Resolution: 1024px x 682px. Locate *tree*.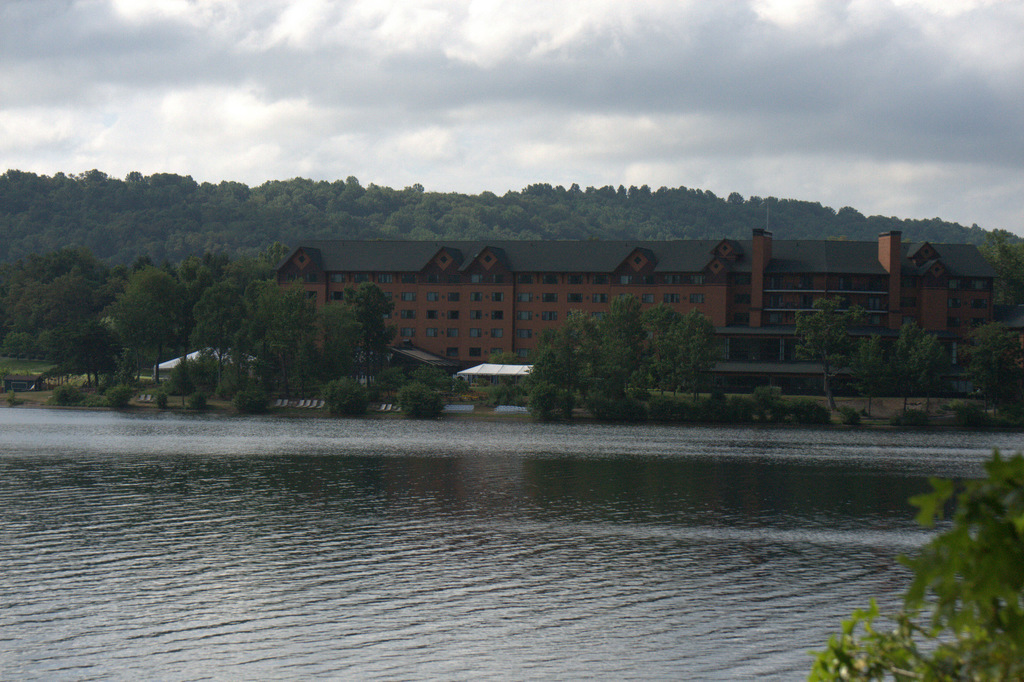
(972,322,1023,420).
